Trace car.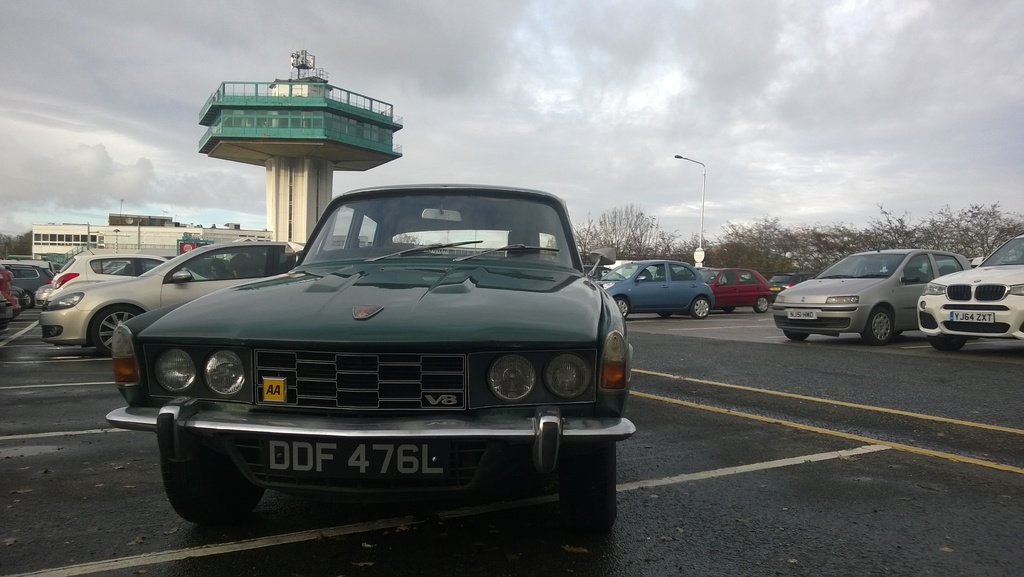
Traced to (92, 190, 630, 522).
